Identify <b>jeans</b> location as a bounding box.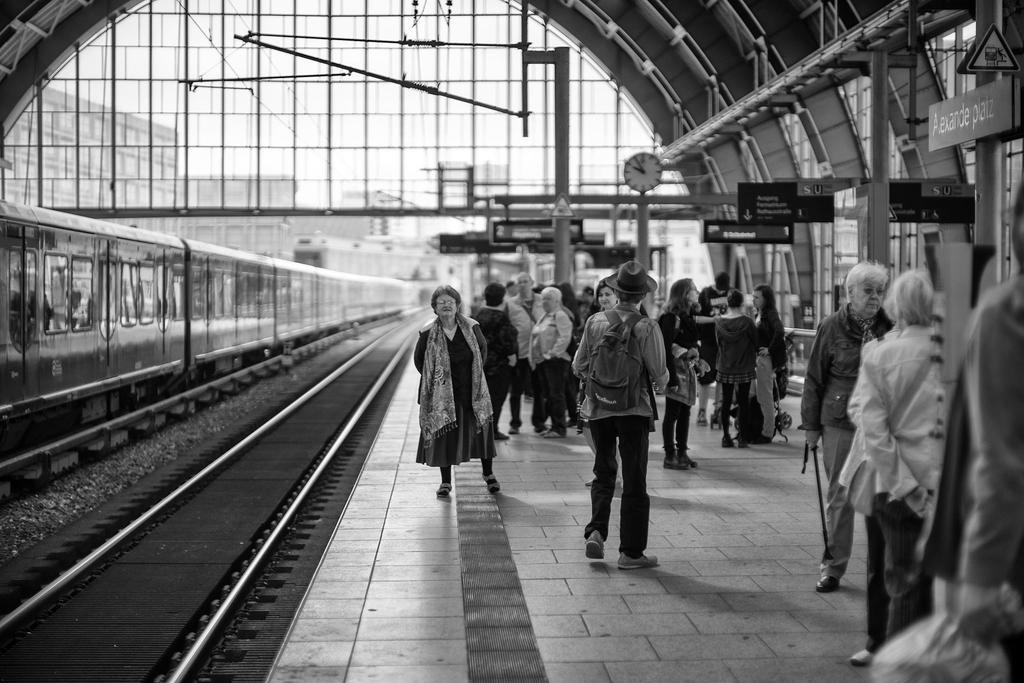
550, 377, 589, 427.
